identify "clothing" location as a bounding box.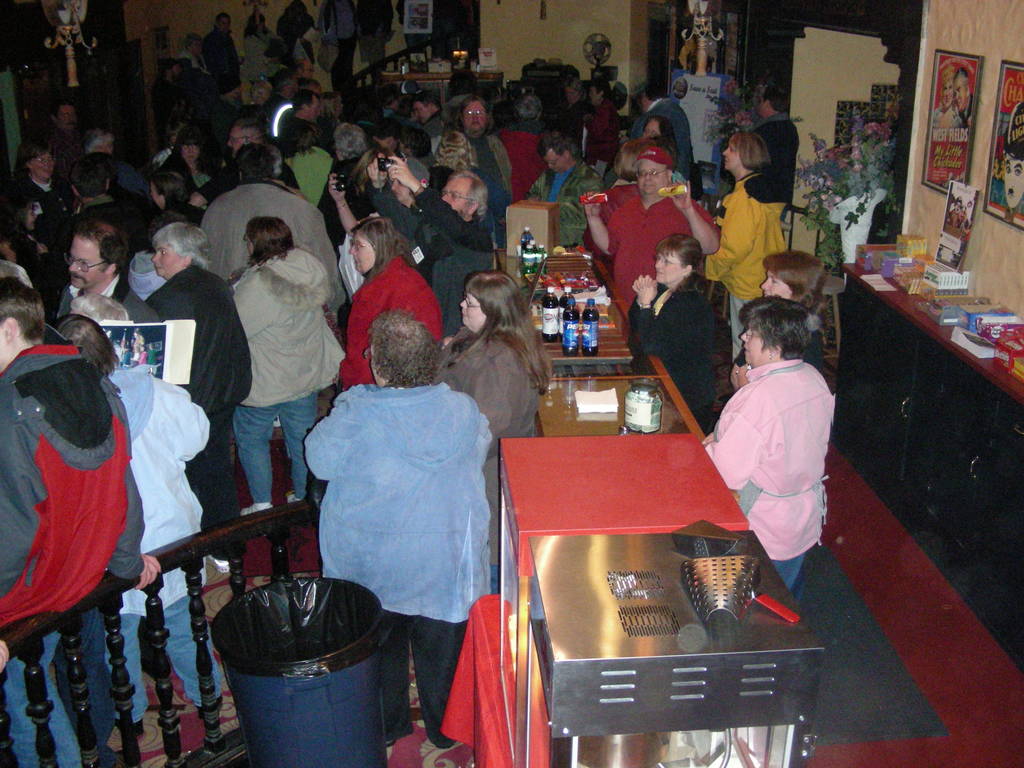
[525,155,600,241].
